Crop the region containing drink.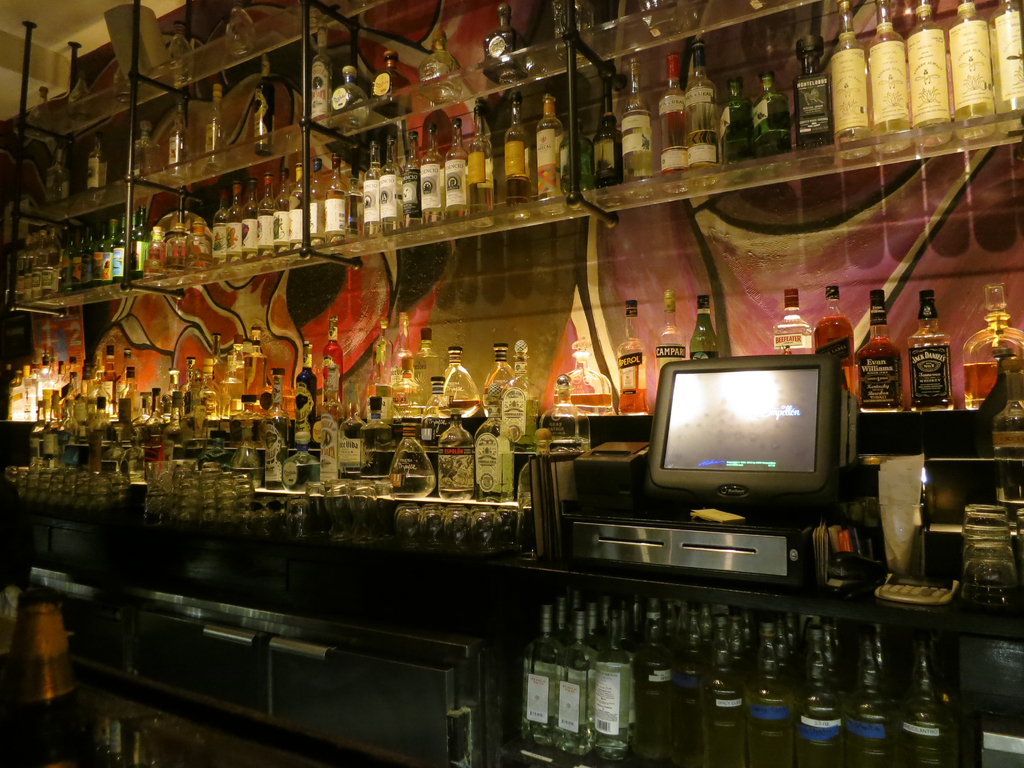
Crop region: x1=422, y1=373, x2=453, y2=444.
